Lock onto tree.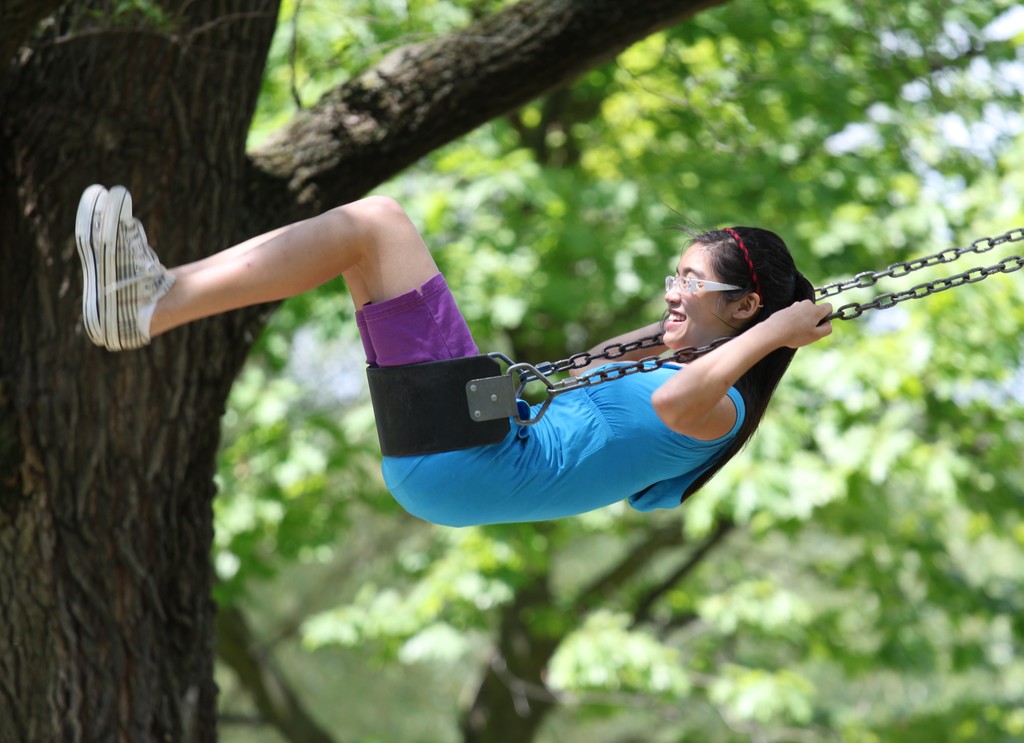
Locked: <region>0, 0, 762, 742</region>.
